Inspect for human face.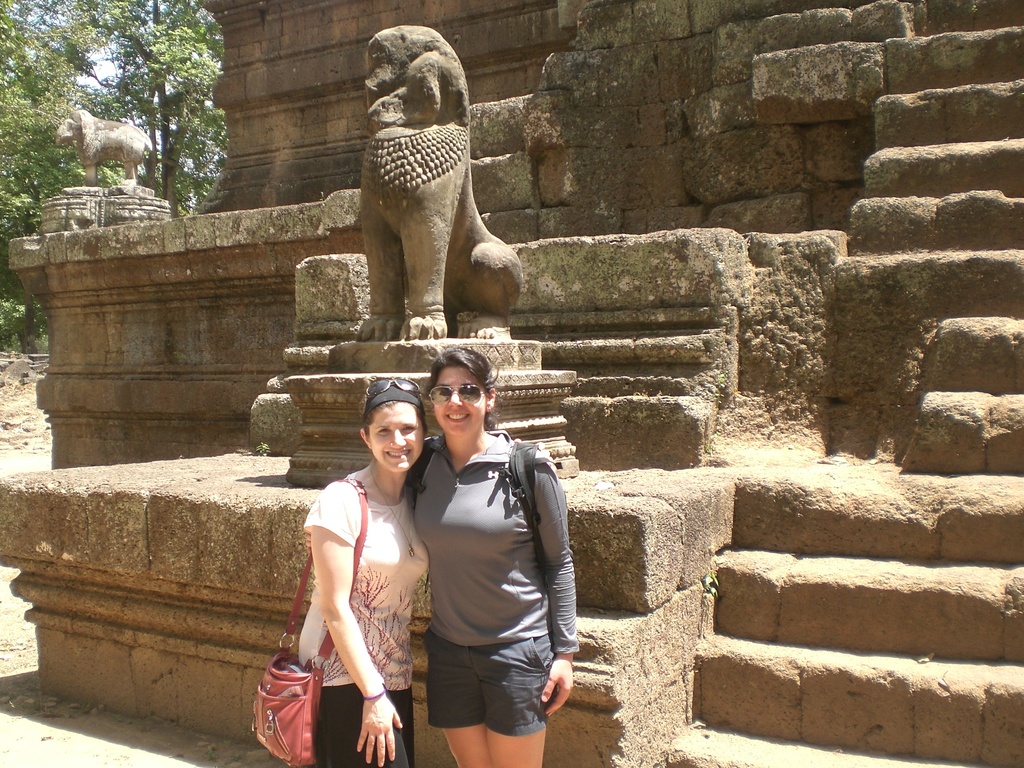
Inspection: <box>366,399,422,472</box>.
